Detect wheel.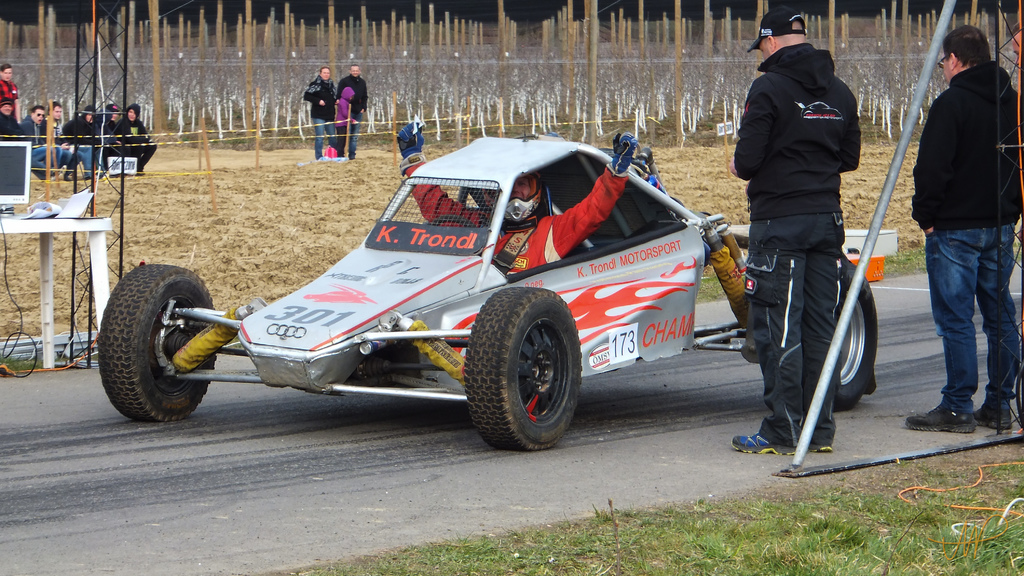
Detected at 464,282,580,438.
